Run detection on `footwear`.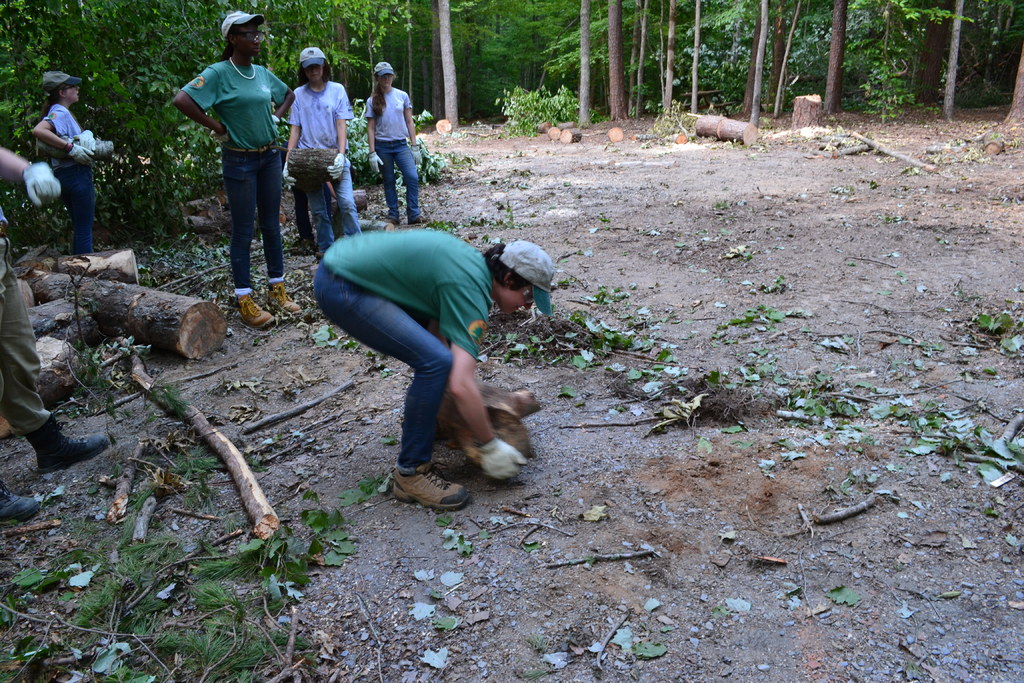
Result: locate(394, 465, 468, 508).
